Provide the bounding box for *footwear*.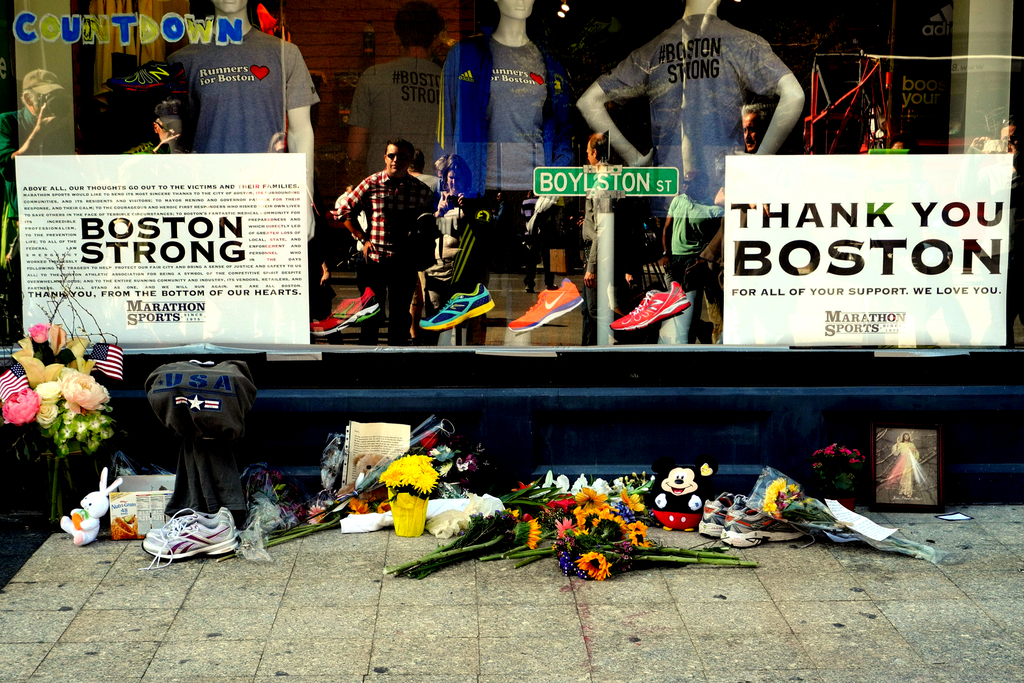
[416, 283, 495, 333].
